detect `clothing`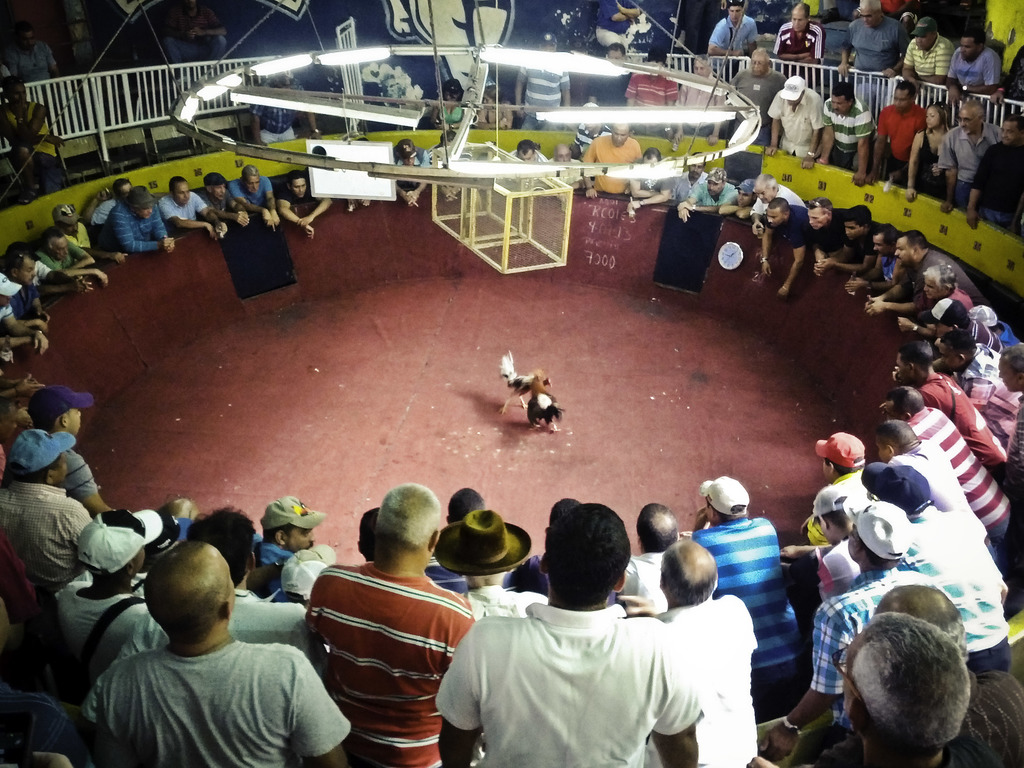
pyautogui.locateOnScreen(45, 452, 101, 497)
